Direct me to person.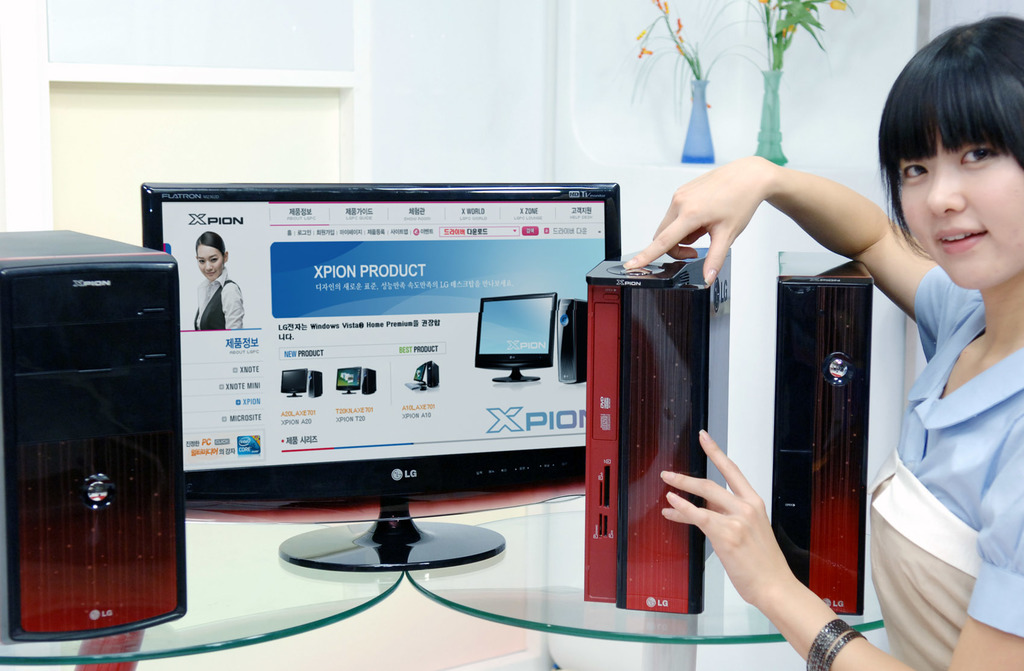
Direction: bbox=(191, 229, 246, 330).
